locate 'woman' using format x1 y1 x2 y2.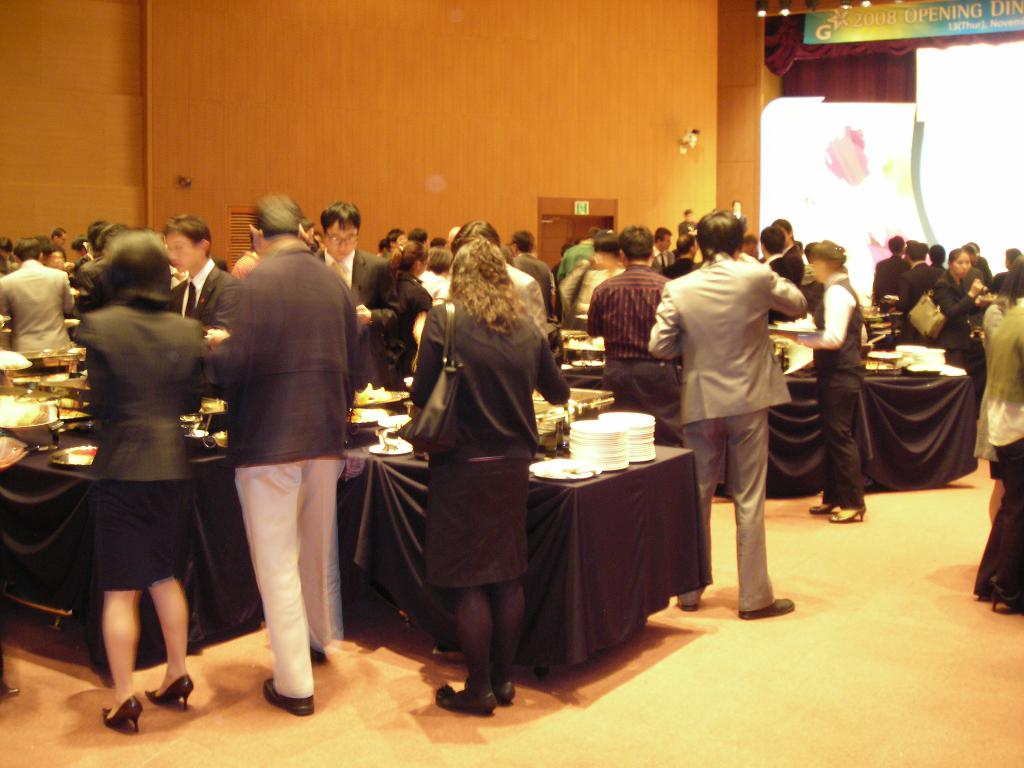
929 249 988 371.
